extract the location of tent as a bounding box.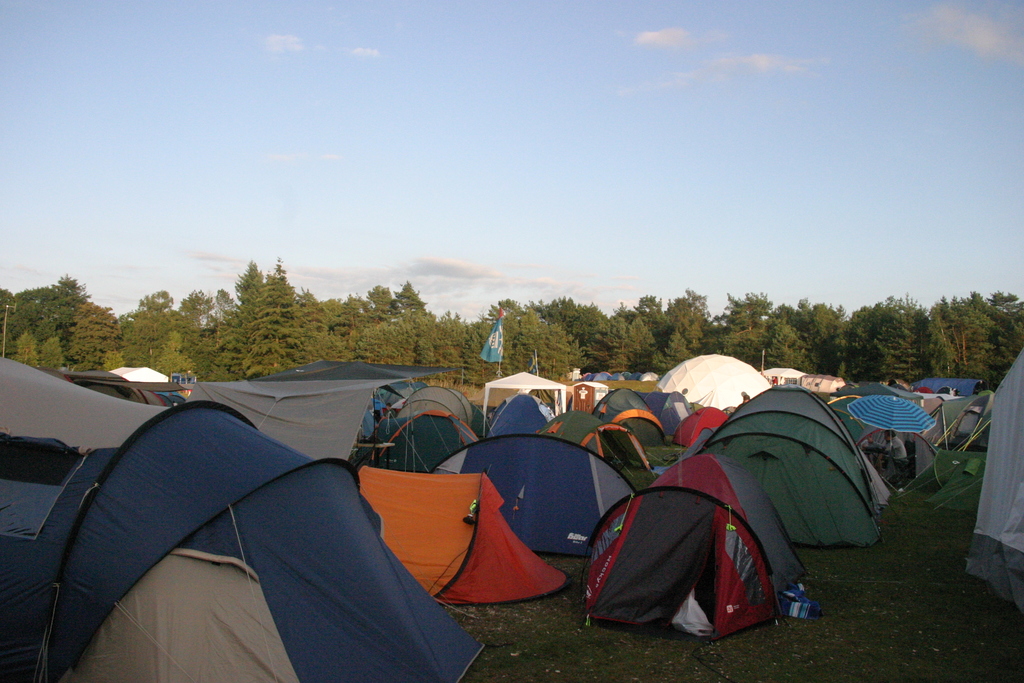
579, 480, 804, 638.
